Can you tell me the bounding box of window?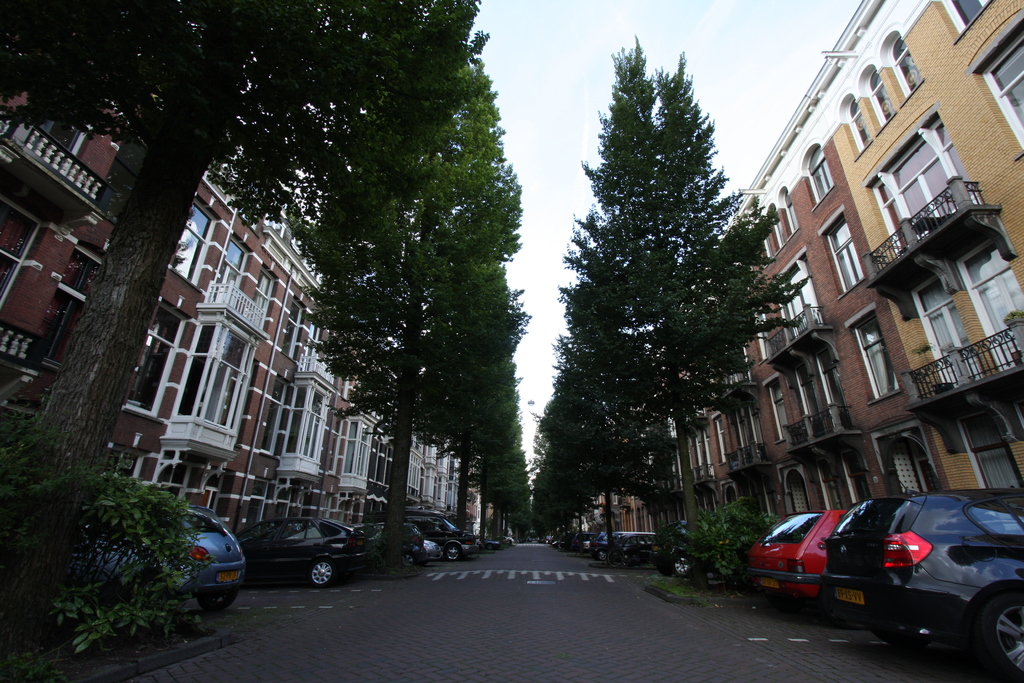
l=127, t=309, r=185, b=415.
